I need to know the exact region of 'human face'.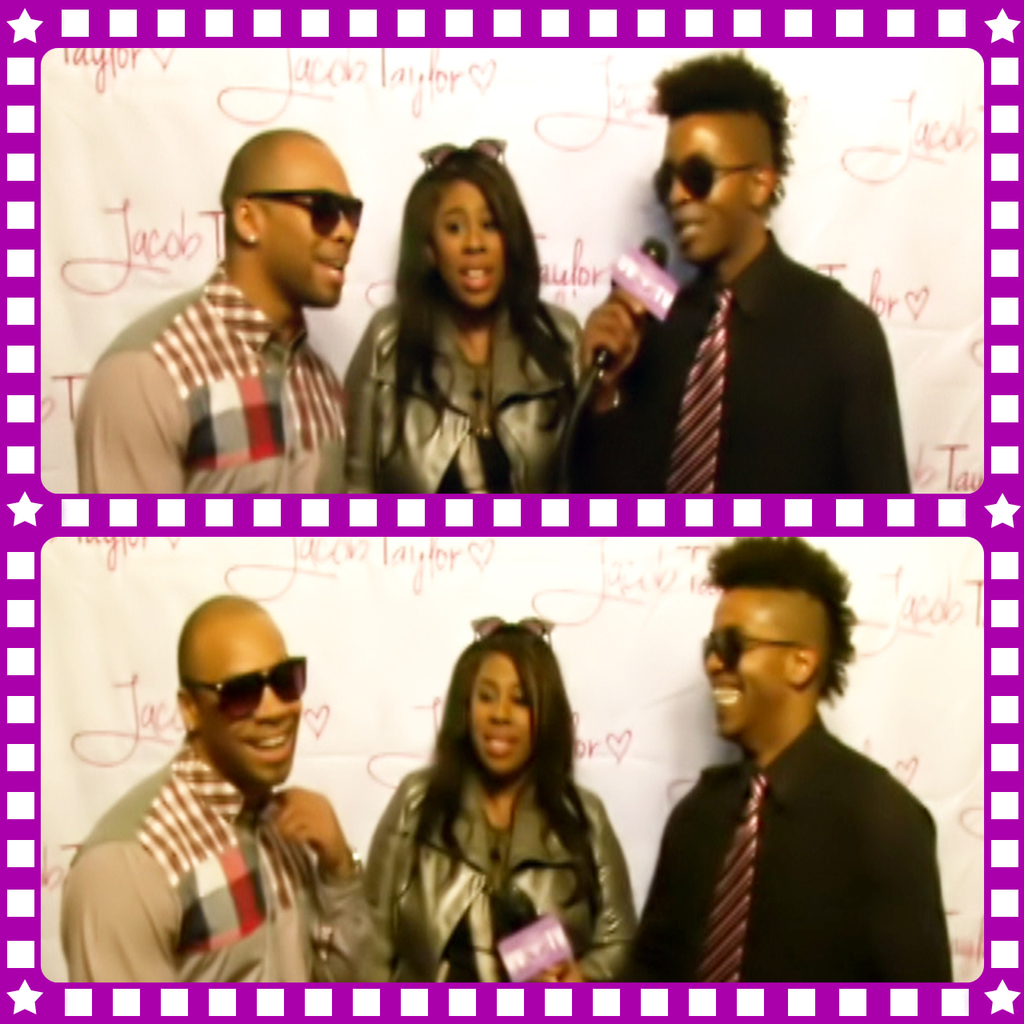
Region: (x1=196, y1=630, x2=305, y2=788).
